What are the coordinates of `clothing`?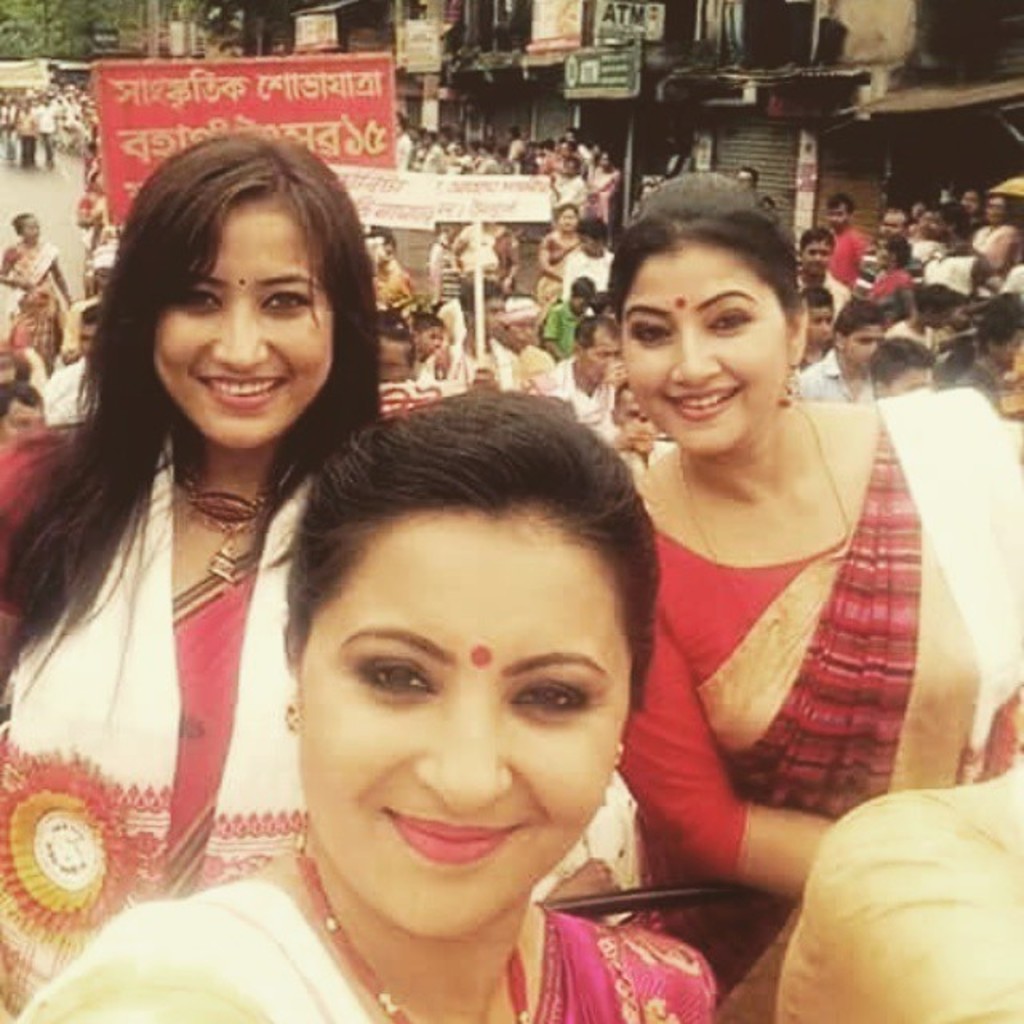
BBox(542, 304, 573, 358).
